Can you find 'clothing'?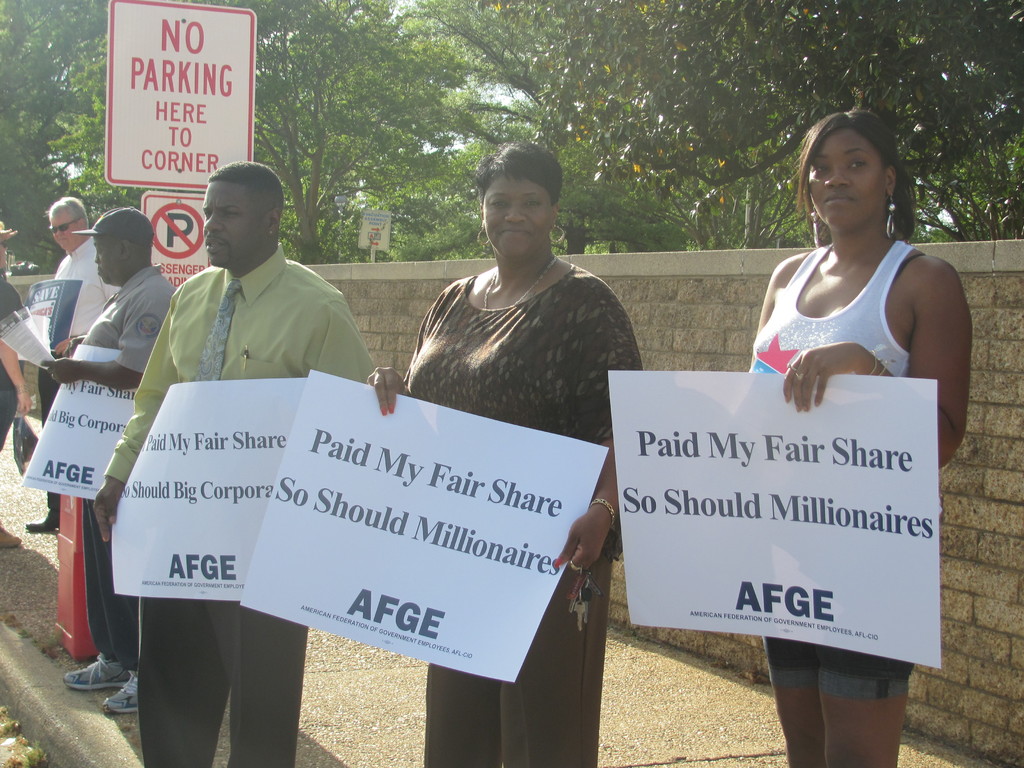
Yes, bounding box: (109, 244, 385, 478).
